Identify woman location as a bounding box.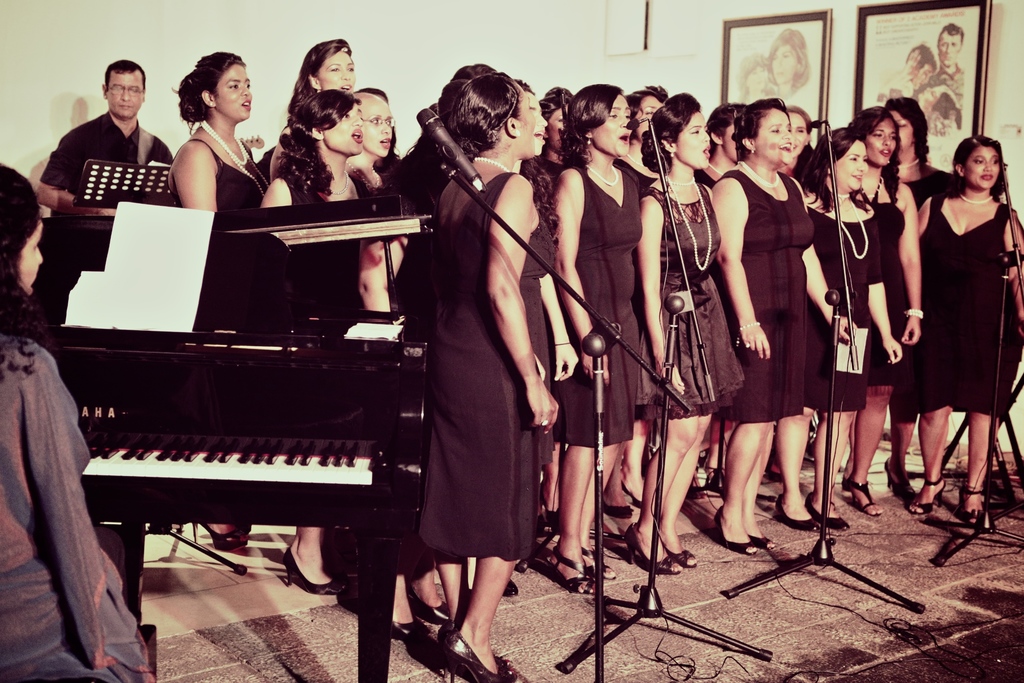
box=[691, 103, 749, 195].
